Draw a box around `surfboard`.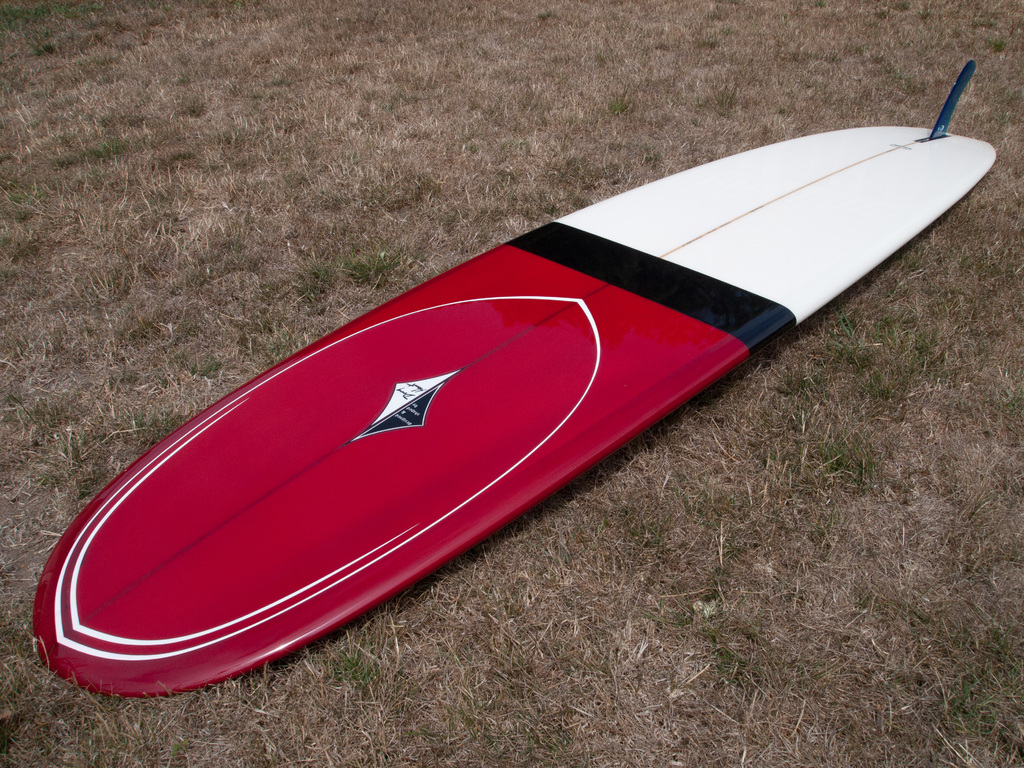
(left=28, top=57, right=1001, bottom=701).
